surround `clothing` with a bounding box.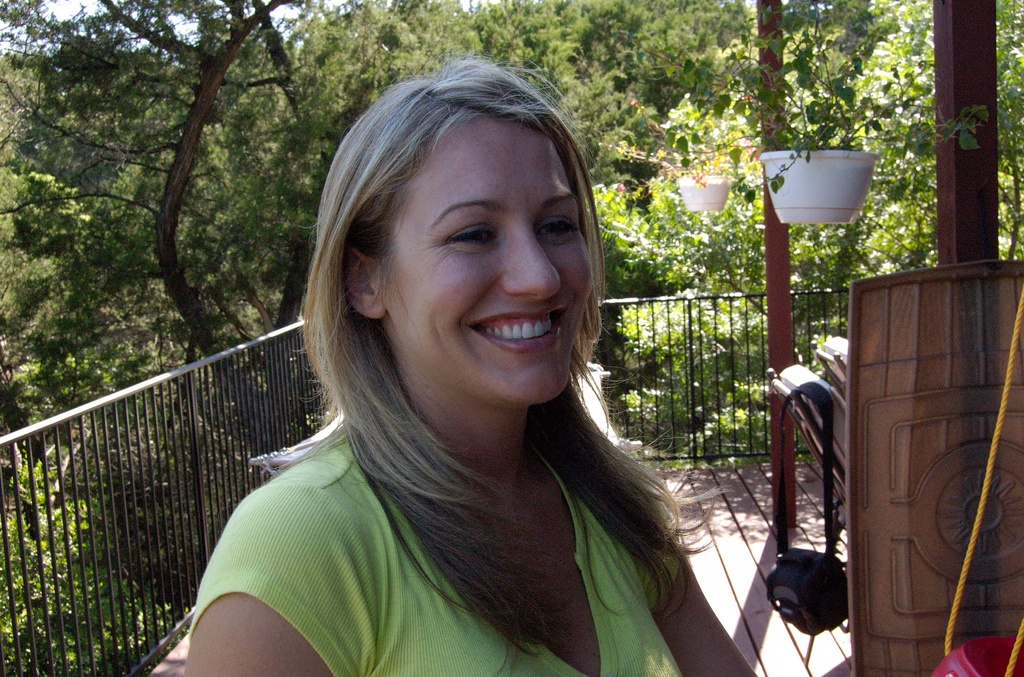
box=[189, 424, 698, 676].
